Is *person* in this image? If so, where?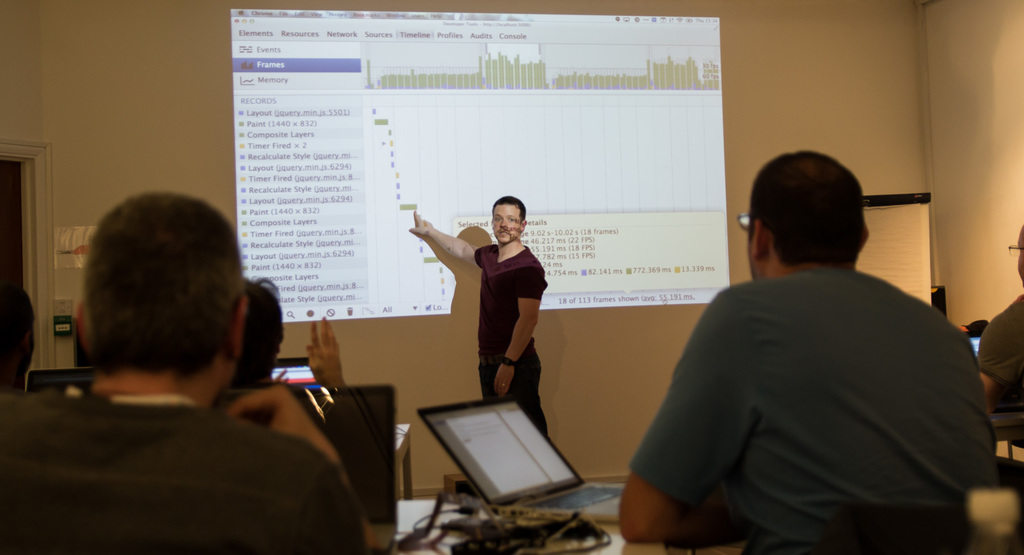
Yes, at (0, 274, 42, 397).
